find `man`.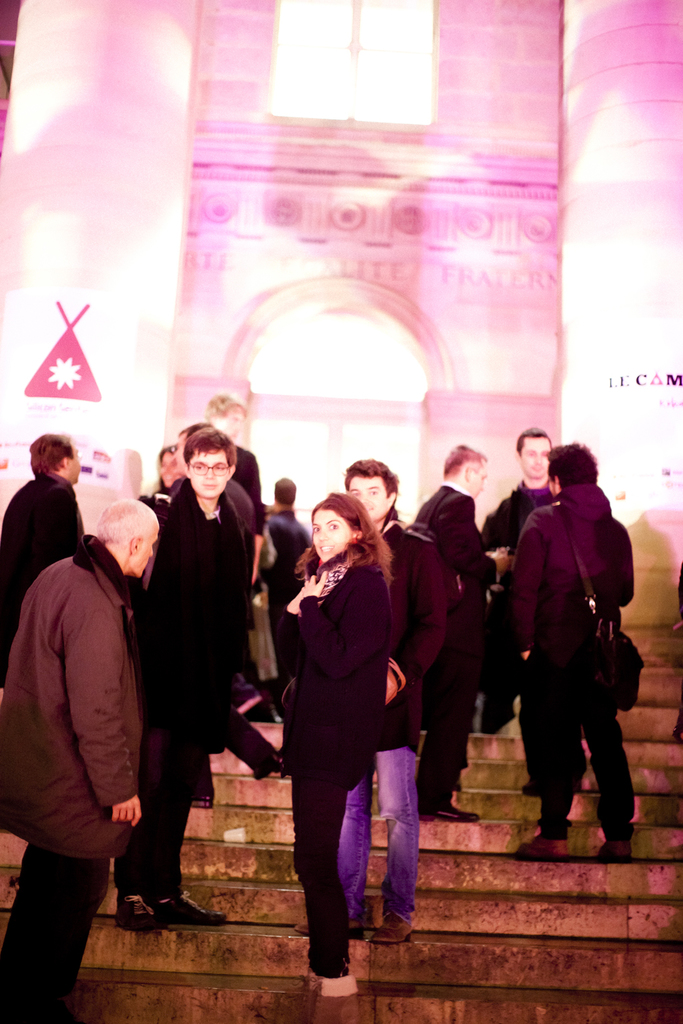
{"x1": 412, "y1": 450, "x2": 506, "y2": 815}.
